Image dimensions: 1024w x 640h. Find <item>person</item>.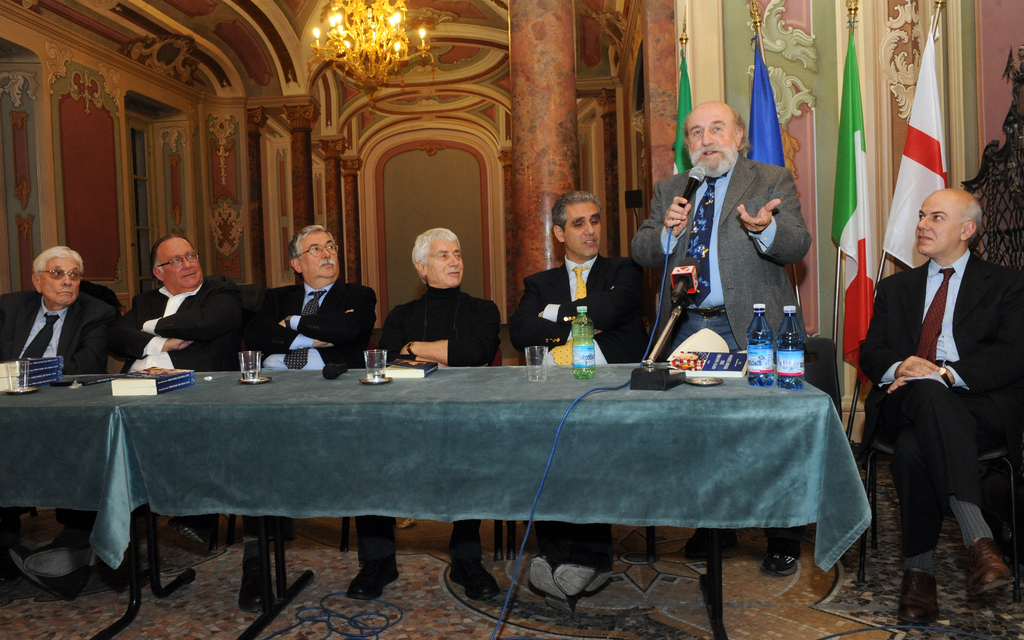
<bbox>853, 190, 1023, 628</bbox>.
